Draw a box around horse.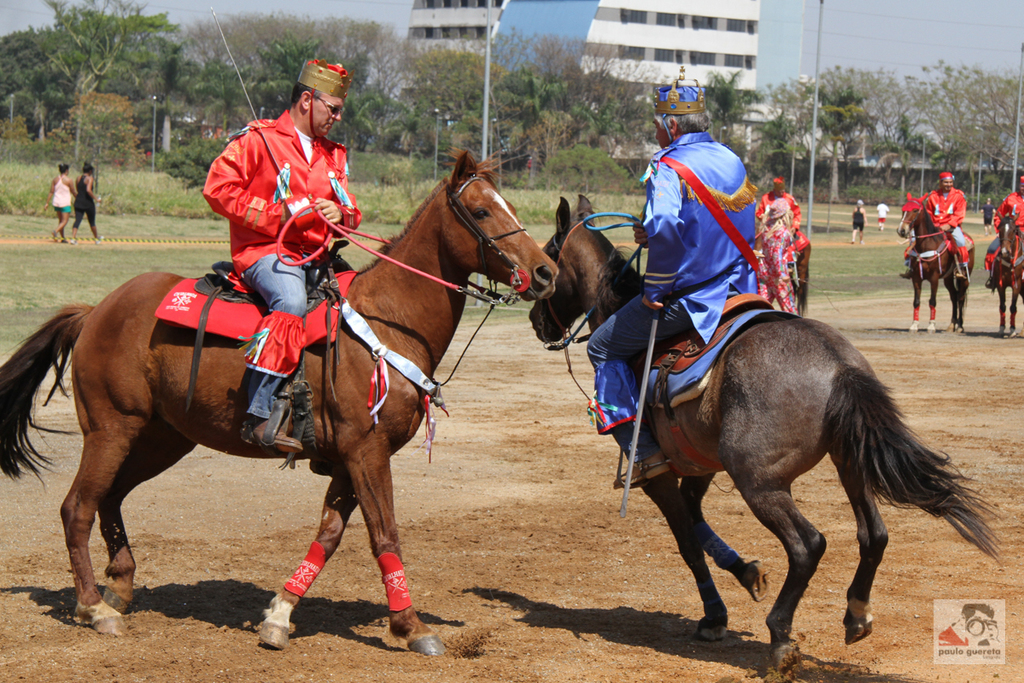
<bbox>992, 202, 1023, 340</bbox>.
